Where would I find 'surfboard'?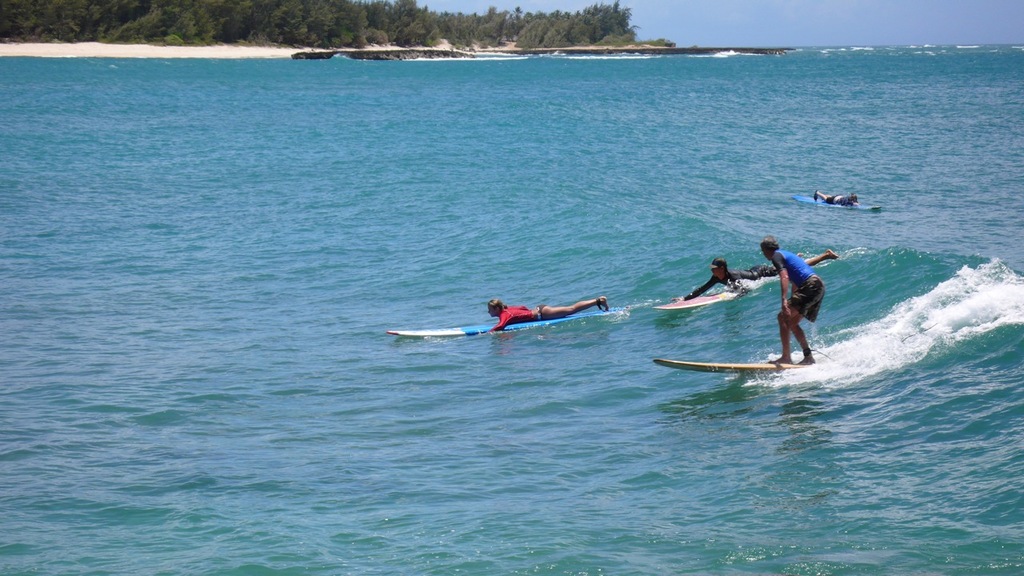
At (790,193,883,213).
